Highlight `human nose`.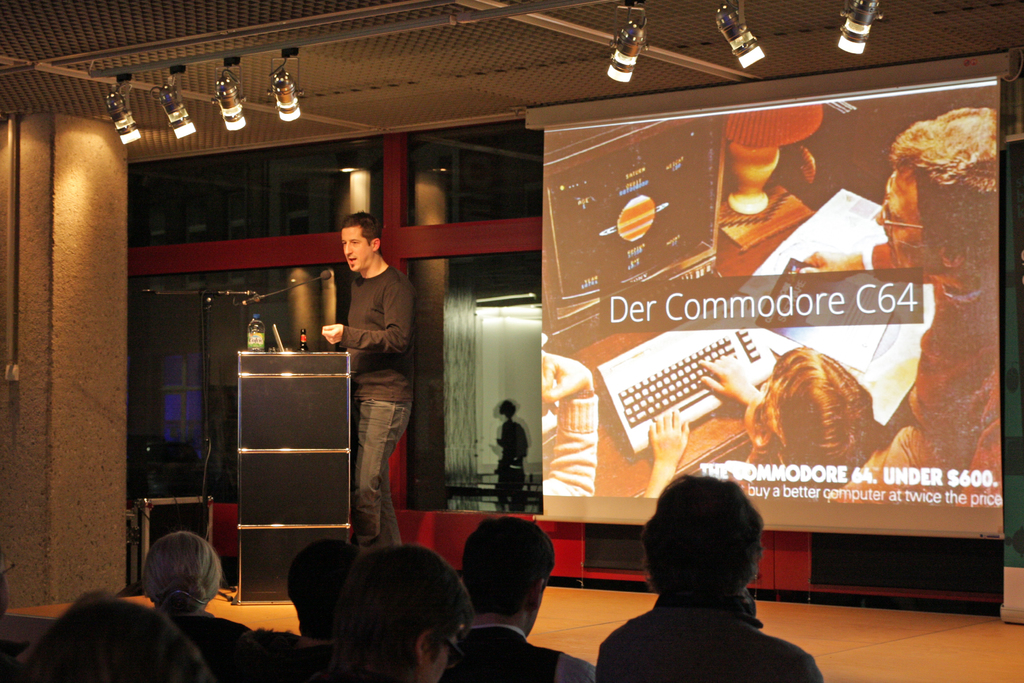
Highlighted region: {"x1": 347, "y1": 243, "x2": 350, "y2": 258}.
